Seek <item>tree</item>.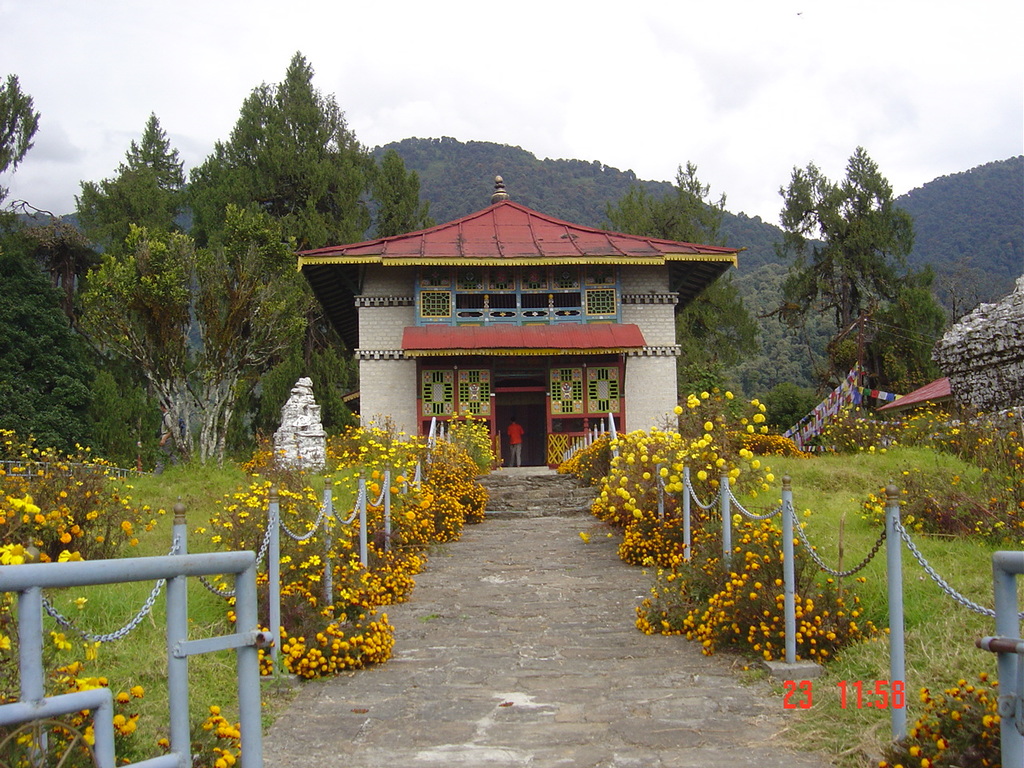
bbox=(82, 202, 311, 465).
